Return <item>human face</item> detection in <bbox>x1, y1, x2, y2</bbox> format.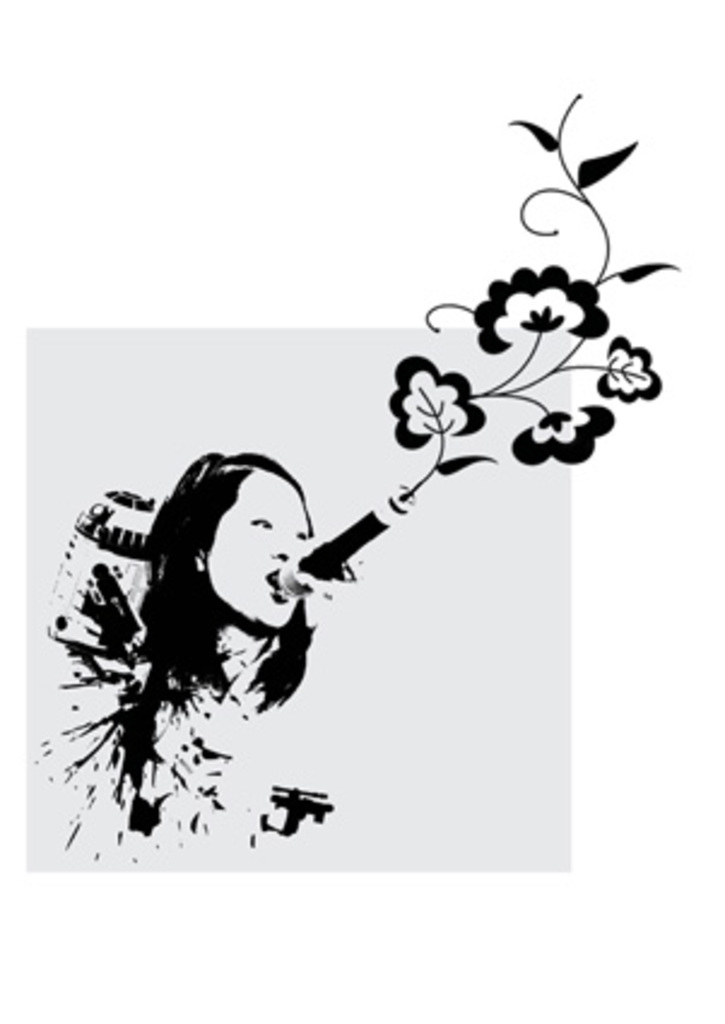
<bbox>205, 470, 311, 626</bbox>.
